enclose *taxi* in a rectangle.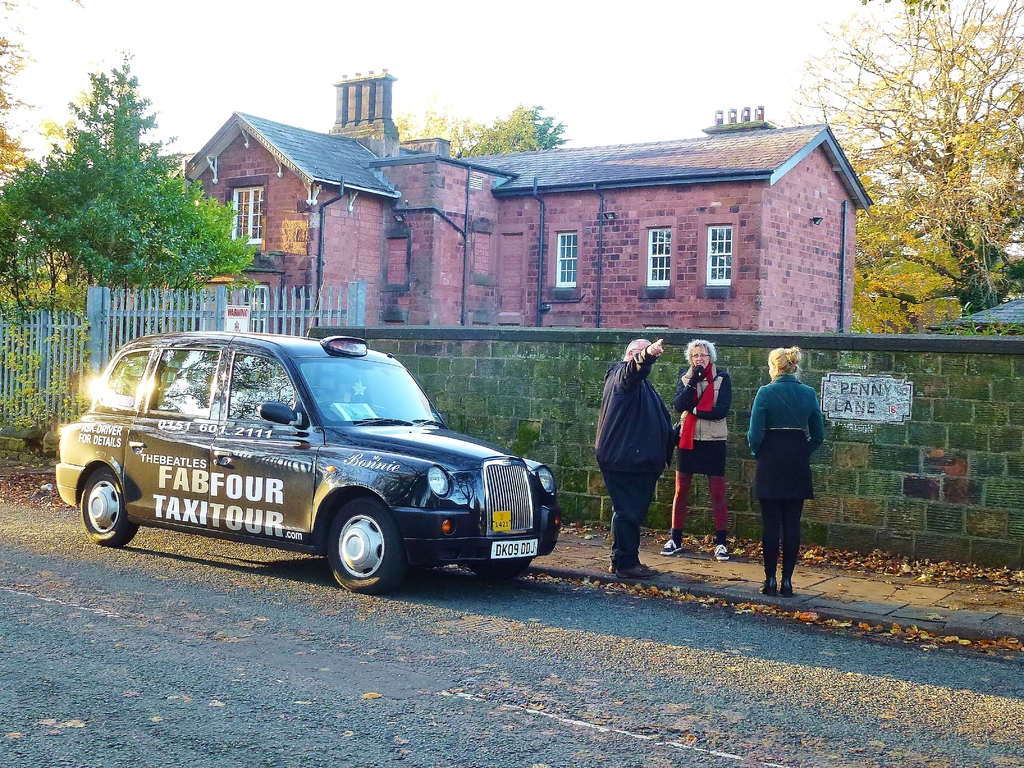
(left=73, top=311, right=547, bottom=578).
